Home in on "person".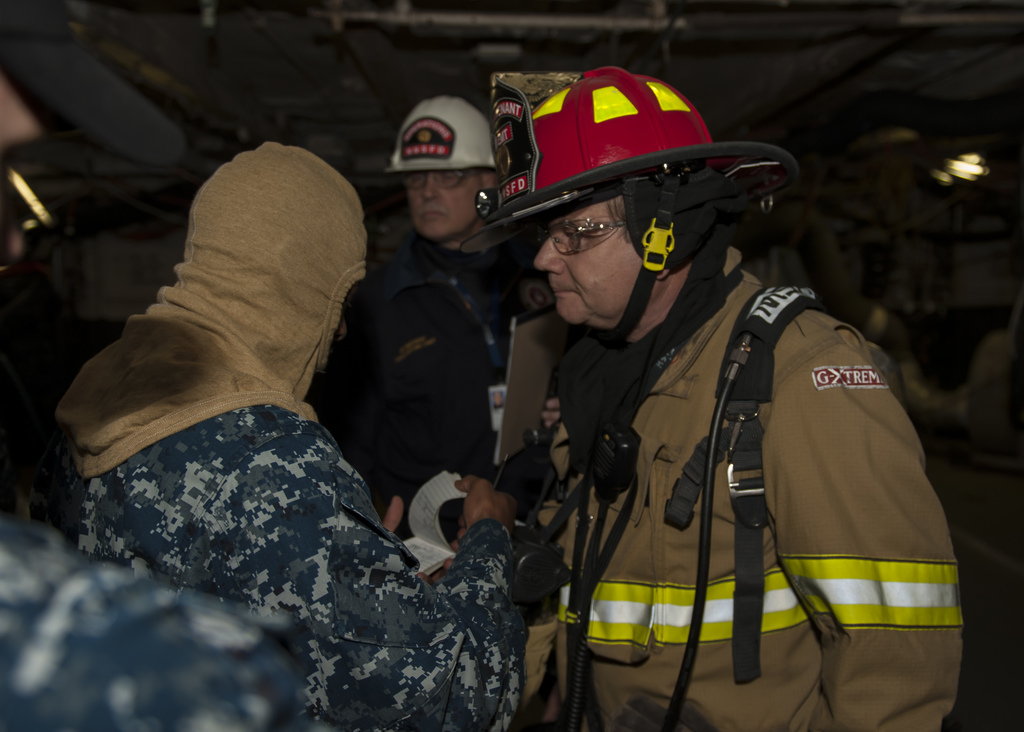
Homed in at region(367, 79, 550, 357).
